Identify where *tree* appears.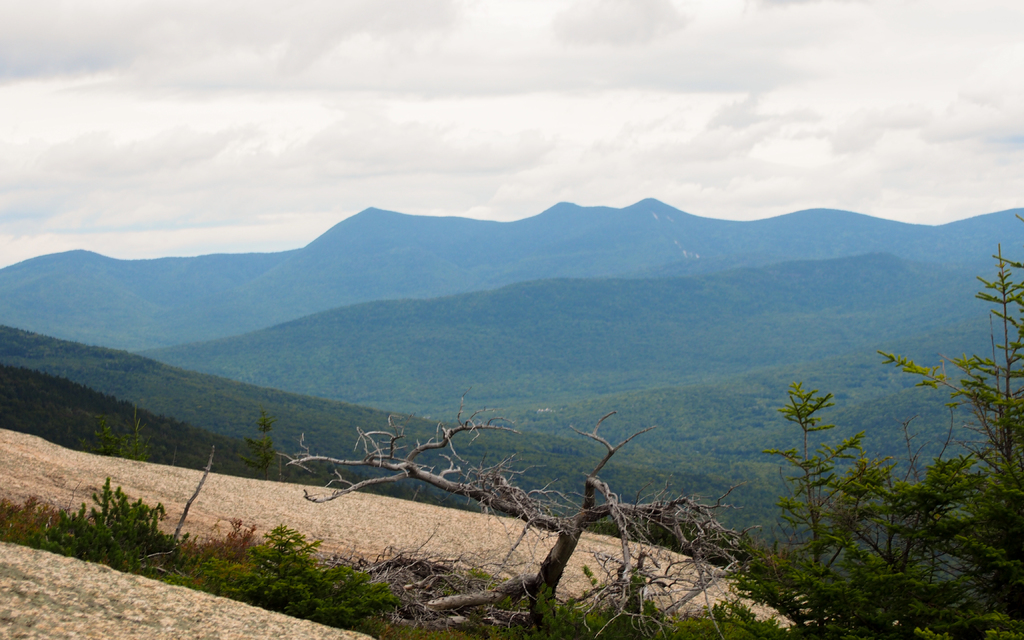
Appears at BBox(732, 208, 1023, 639).
